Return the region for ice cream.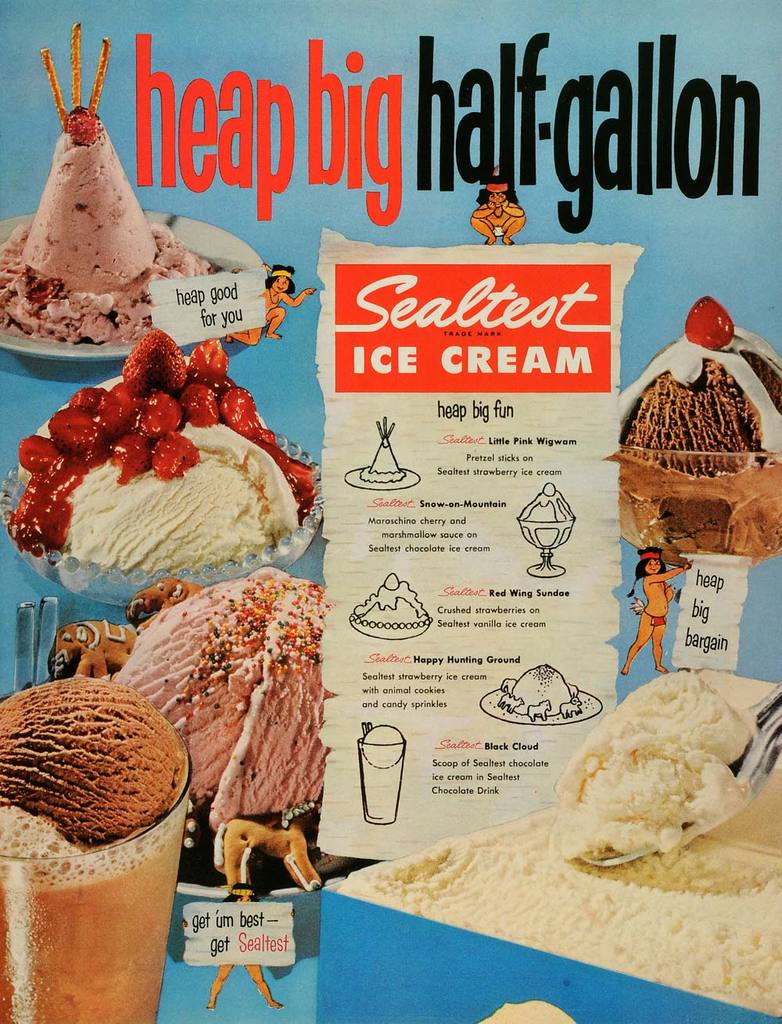
rect(0, 111, 213, 346).
